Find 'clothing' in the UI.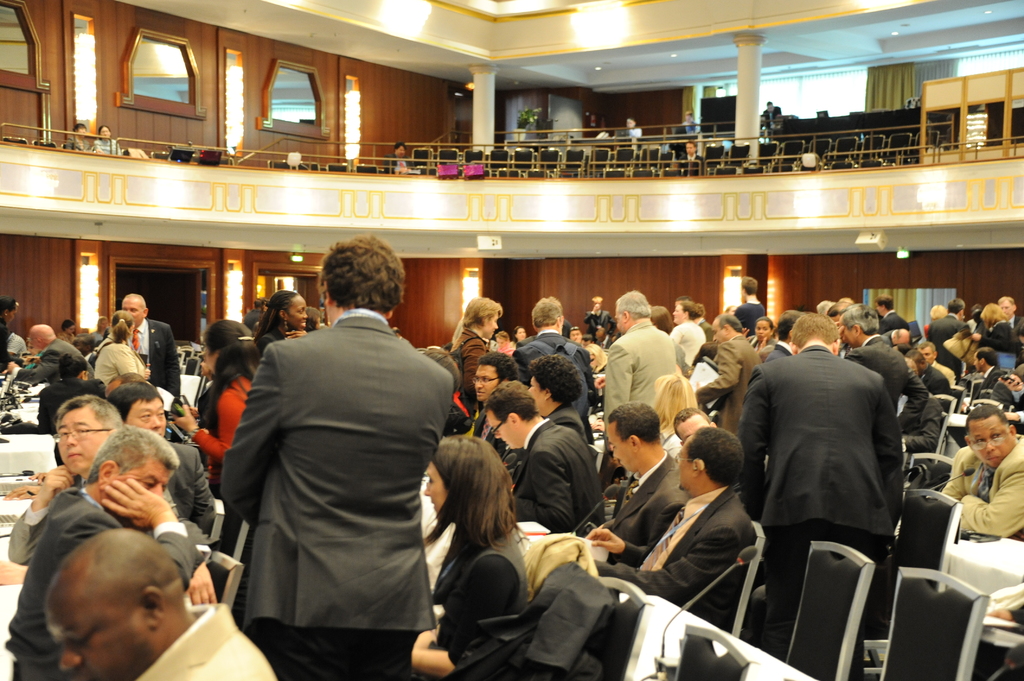
UI element at select_region(385, 150, 412, 179).
